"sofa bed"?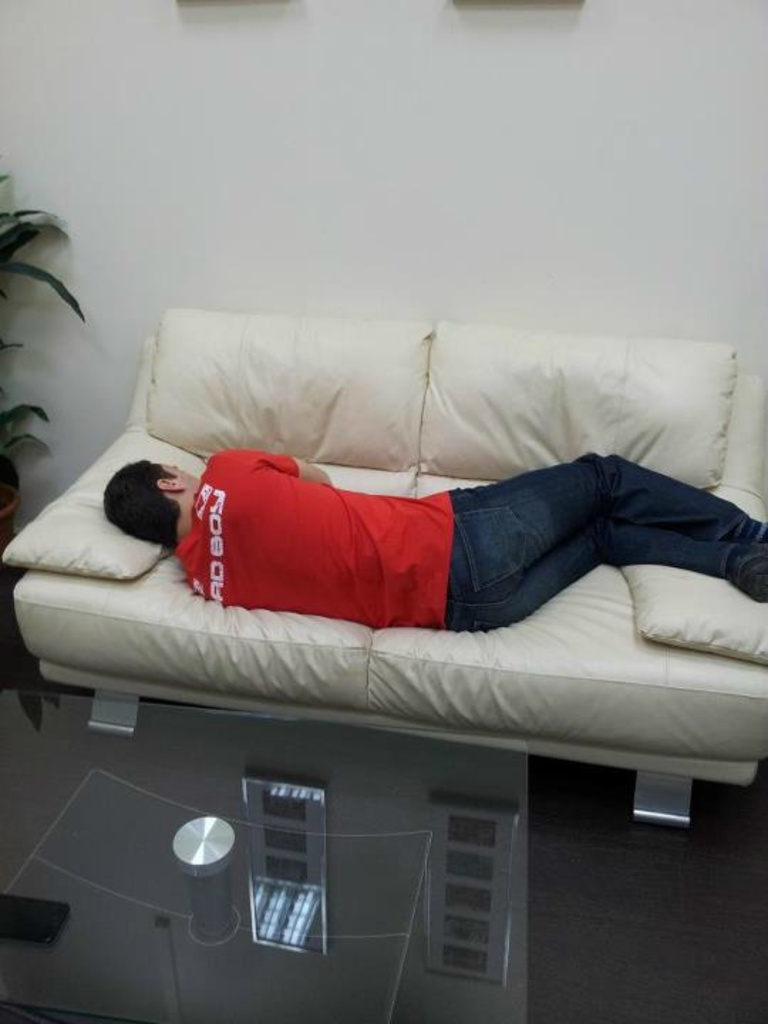
l=3, t=306, r=767, b=738
